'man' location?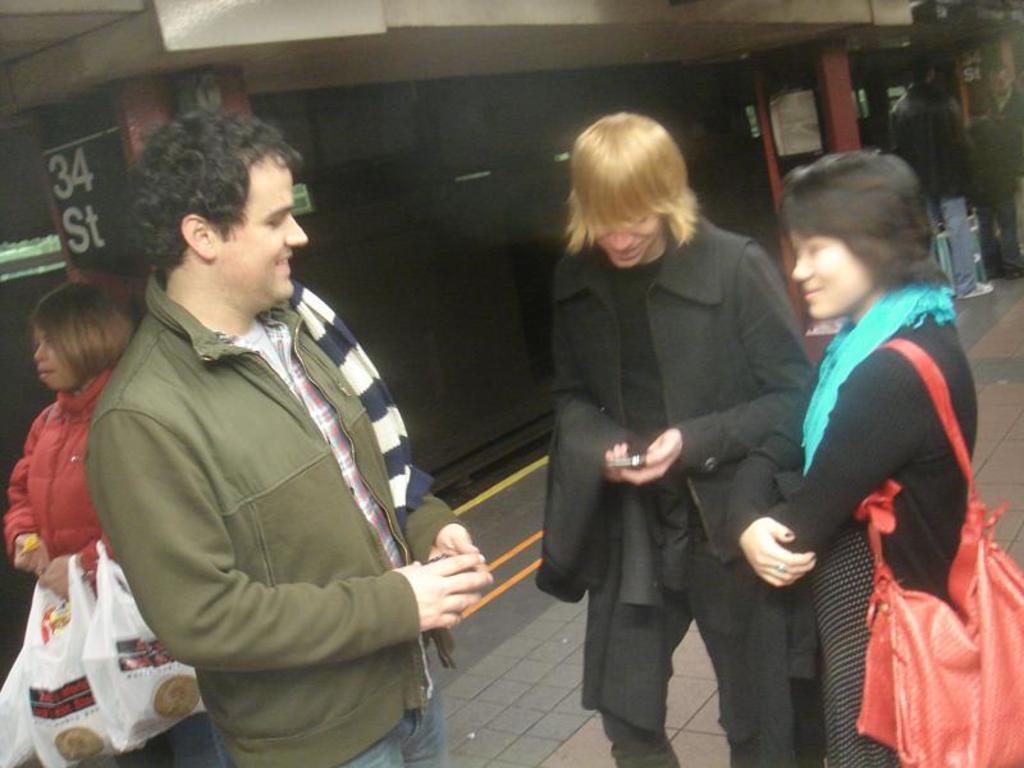
[73,109,485,755]
